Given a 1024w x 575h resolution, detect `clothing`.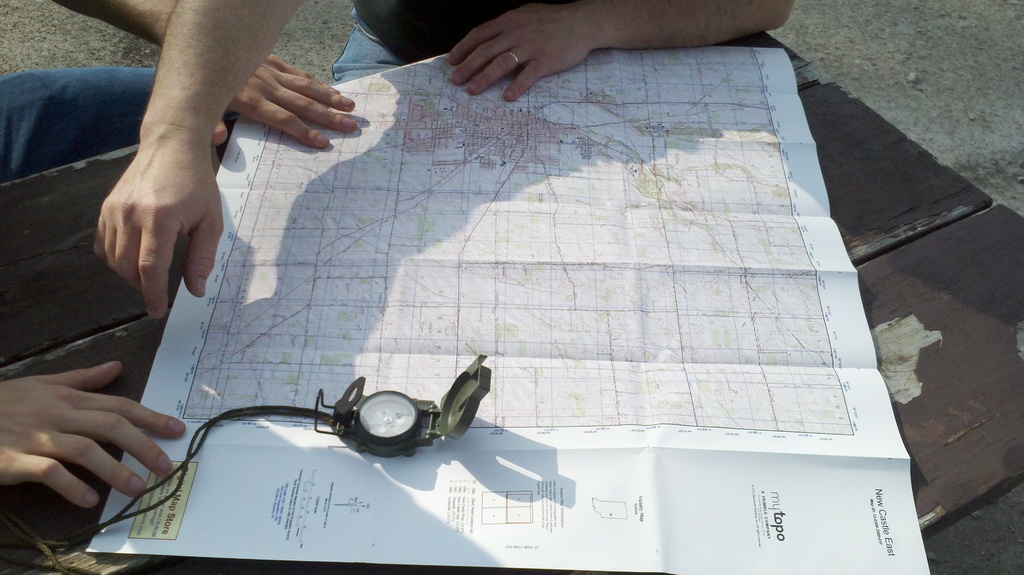
locate(0, 67, 244, 186).
